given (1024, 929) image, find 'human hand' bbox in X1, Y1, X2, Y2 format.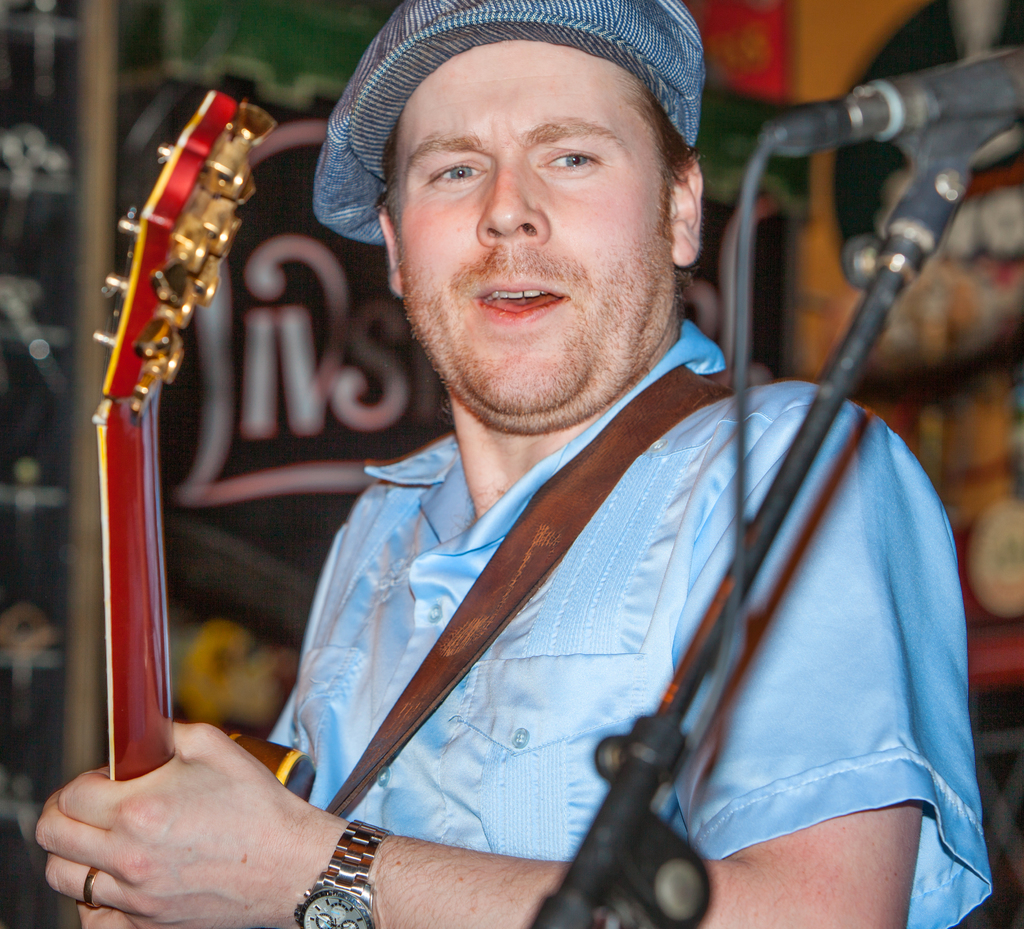
37, 713, 369, 916.
